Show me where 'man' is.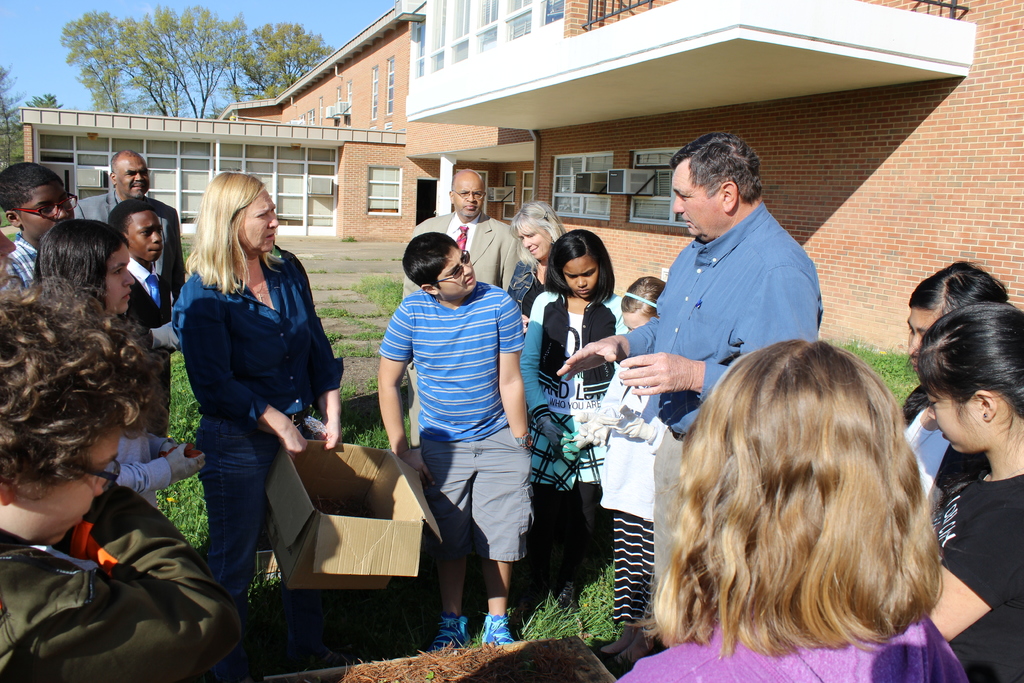
'man' is at bbox=(72, 147, 189, 382).
